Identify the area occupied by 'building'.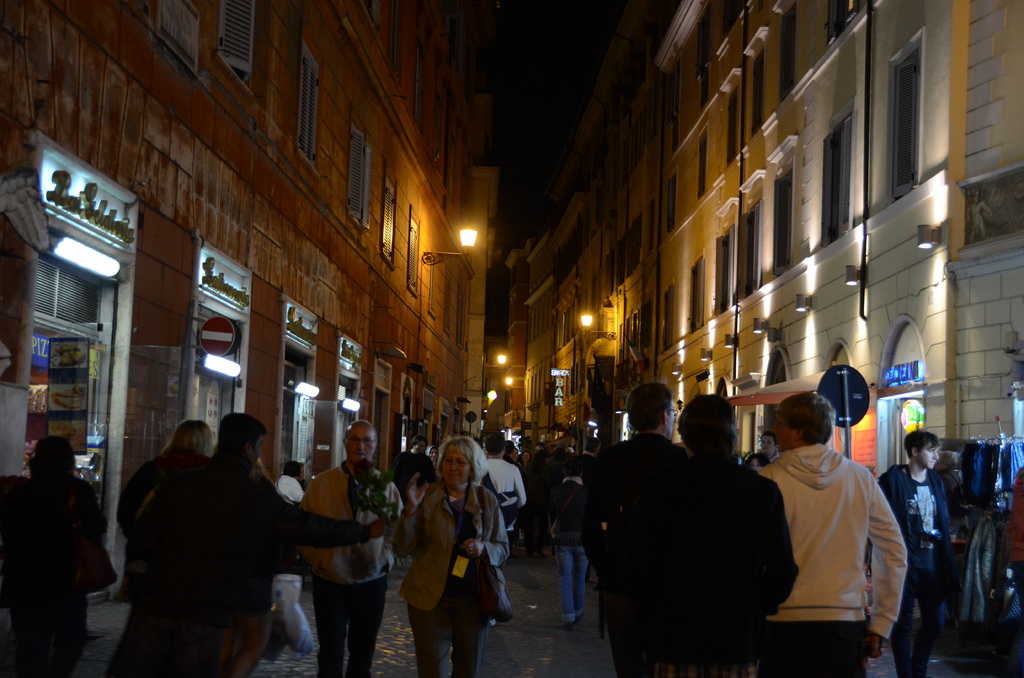
Area: (0,0,499,620).
